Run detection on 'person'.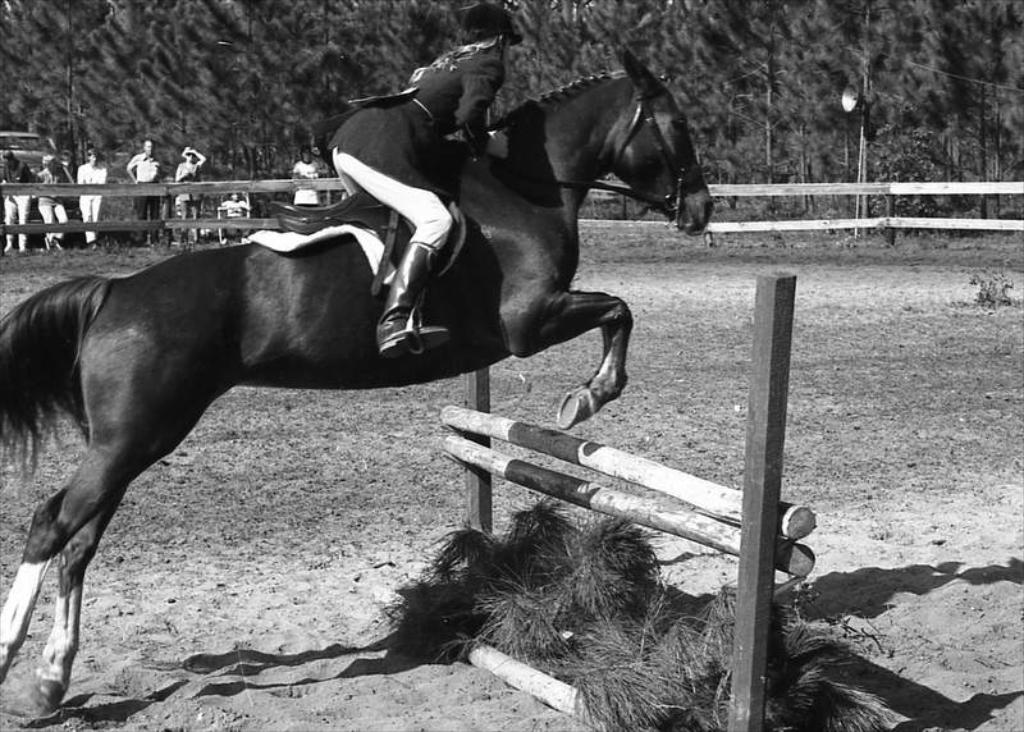
Result: x1=131 y1=141 x2=159 y2=237.
